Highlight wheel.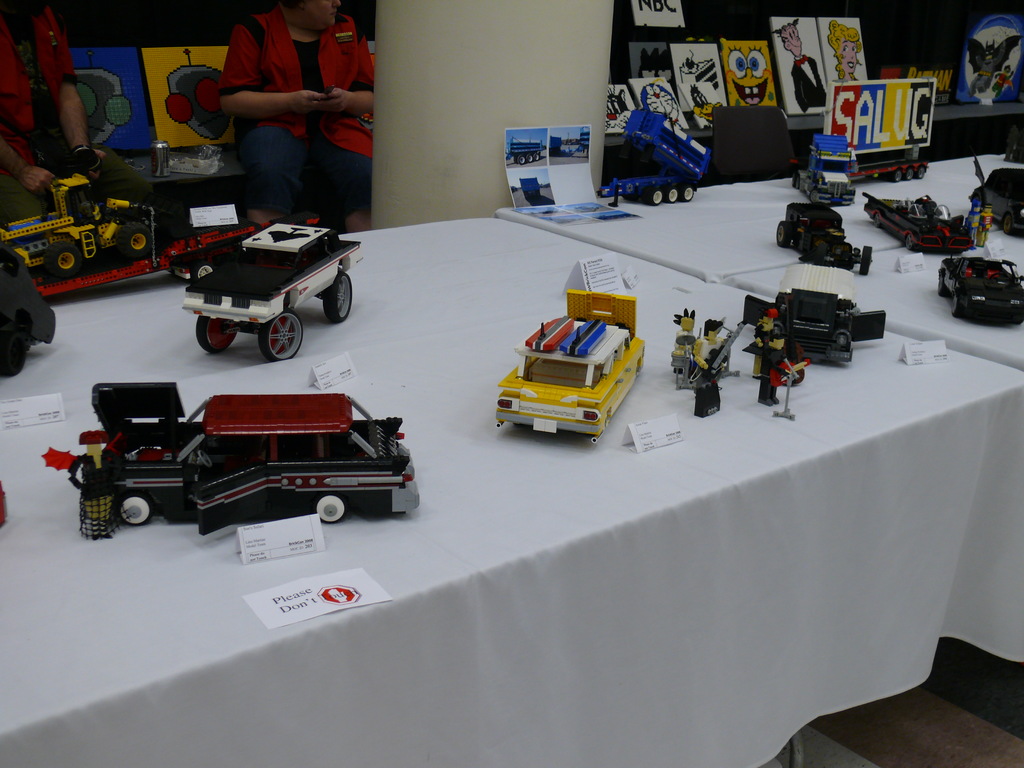
Highlighted region: pyautogui.locateOnScreen(874, 213, 882, 229).
